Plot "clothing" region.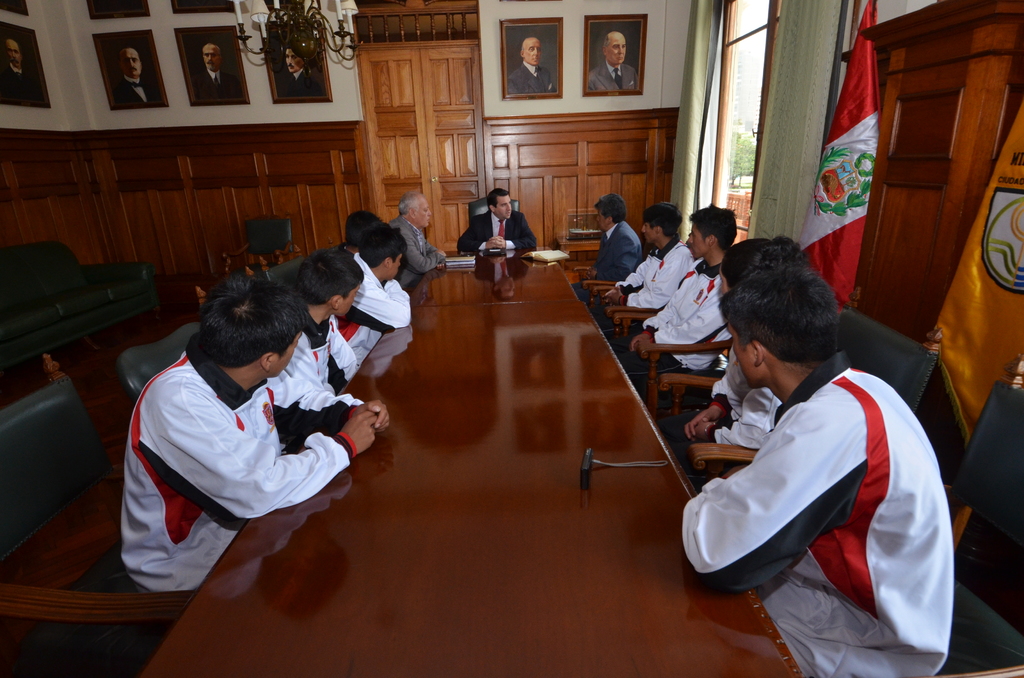
Plotted at [387,213,451,280].
